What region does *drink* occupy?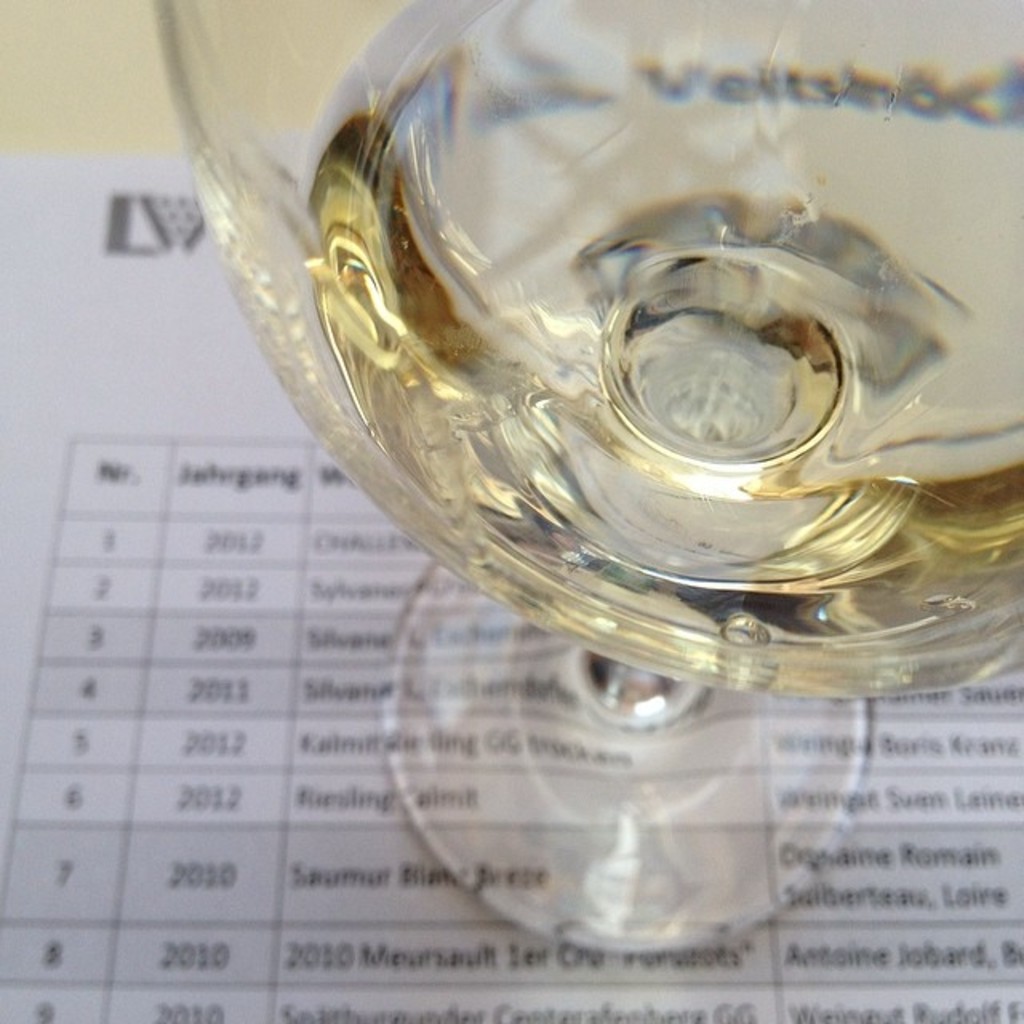
278,0,946,726.
